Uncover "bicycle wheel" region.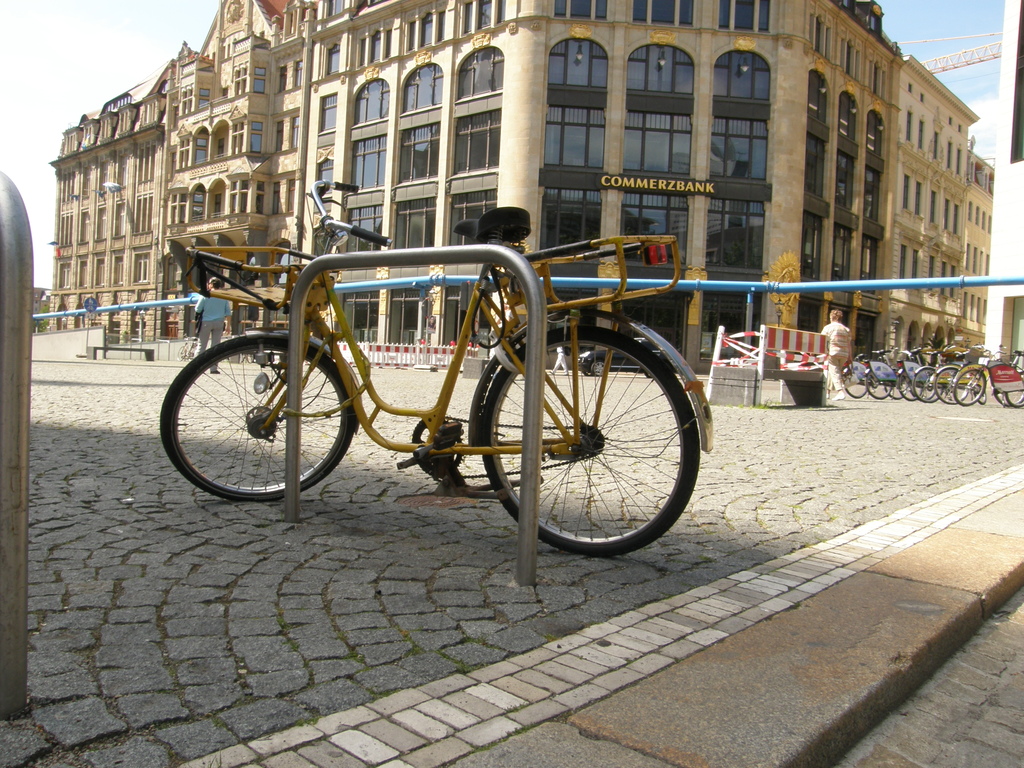
Uncovered: crop(975, 383, 991, 404).
